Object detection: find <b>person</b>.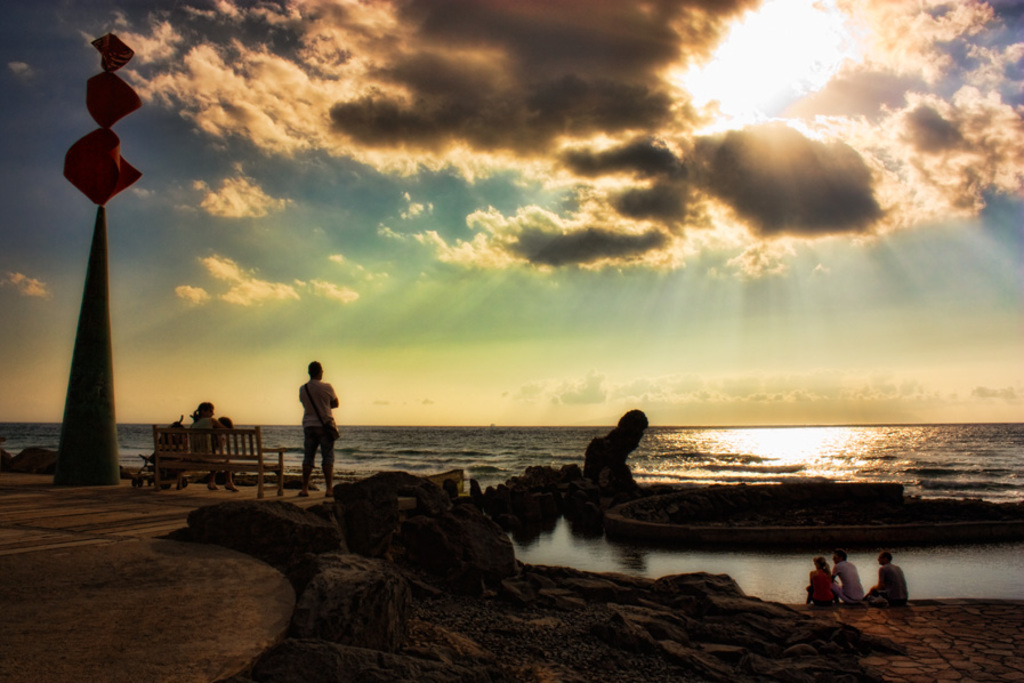
803/554/840/606.
